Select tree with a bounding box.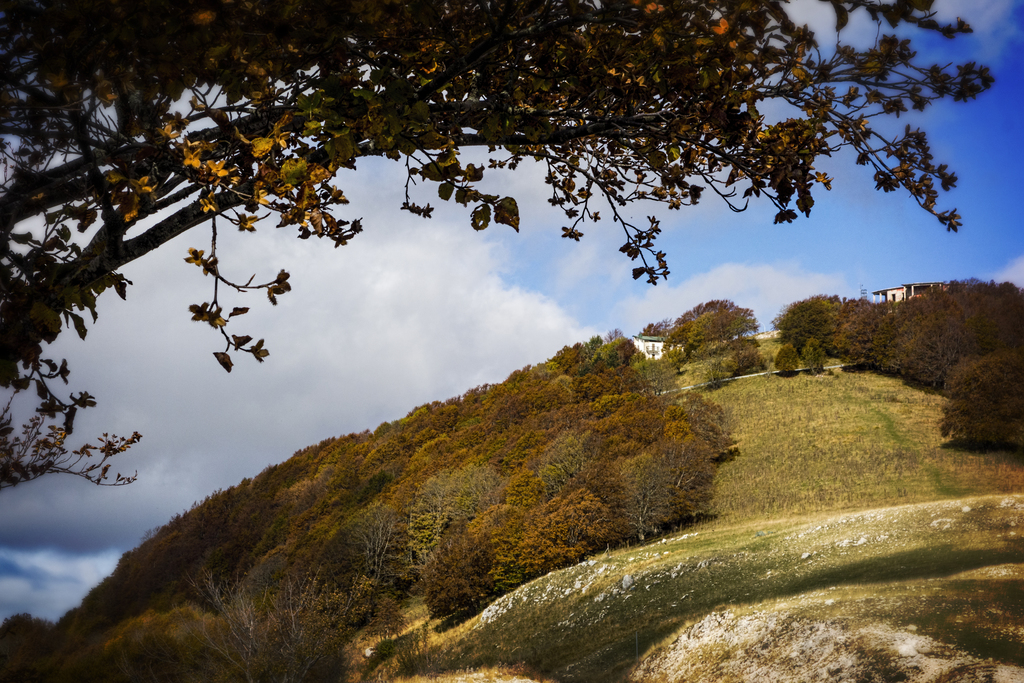
[0, 268, 1023, 682].
